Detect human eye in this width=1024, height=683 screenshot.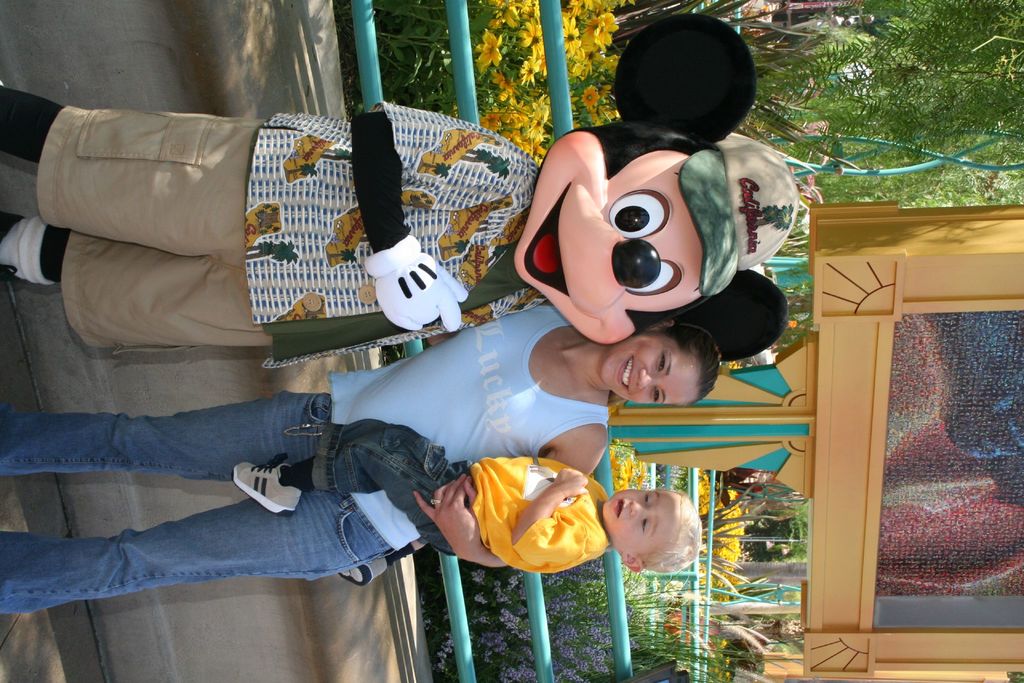
Detection: x1=640, y1=520, x2=651, y2=535.
